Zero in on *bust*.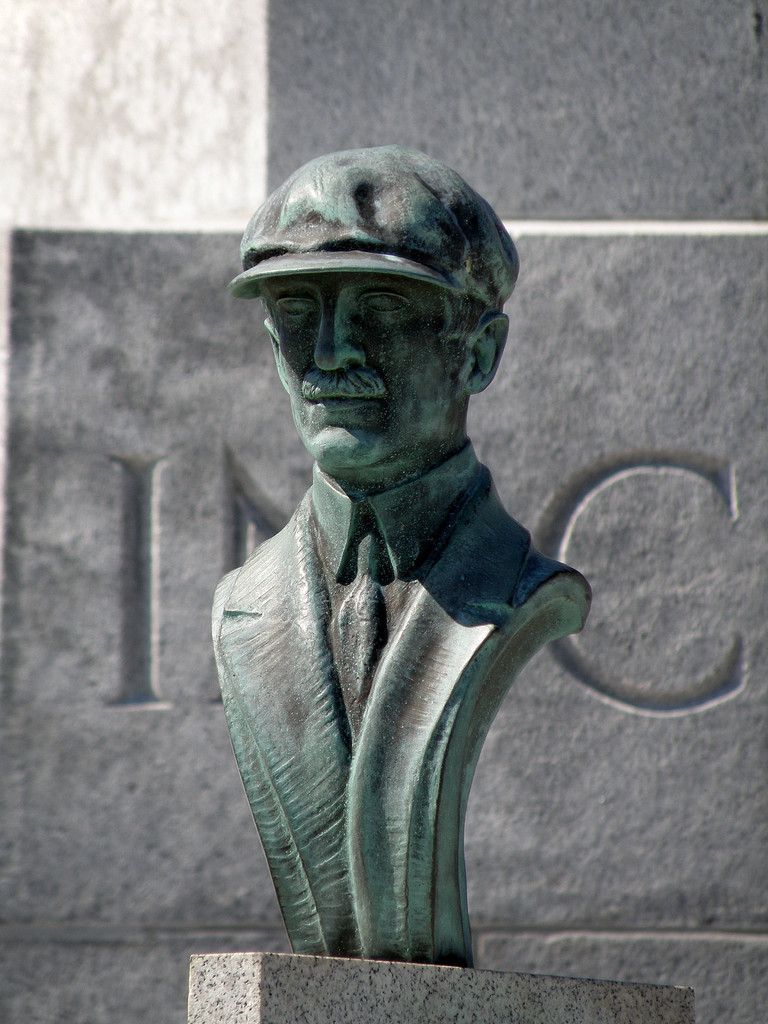
Zeroed in: <bbox>204, 147, 596, 970</bbox>.
